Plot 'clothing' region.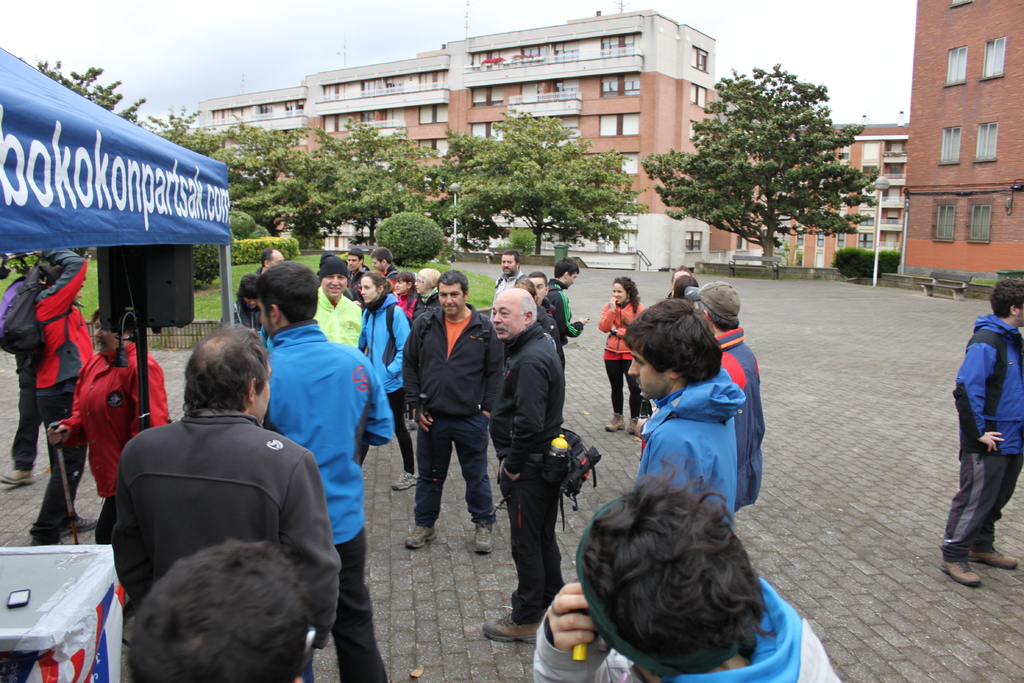
Plotted at select_region(637, 367, 740, 531).
